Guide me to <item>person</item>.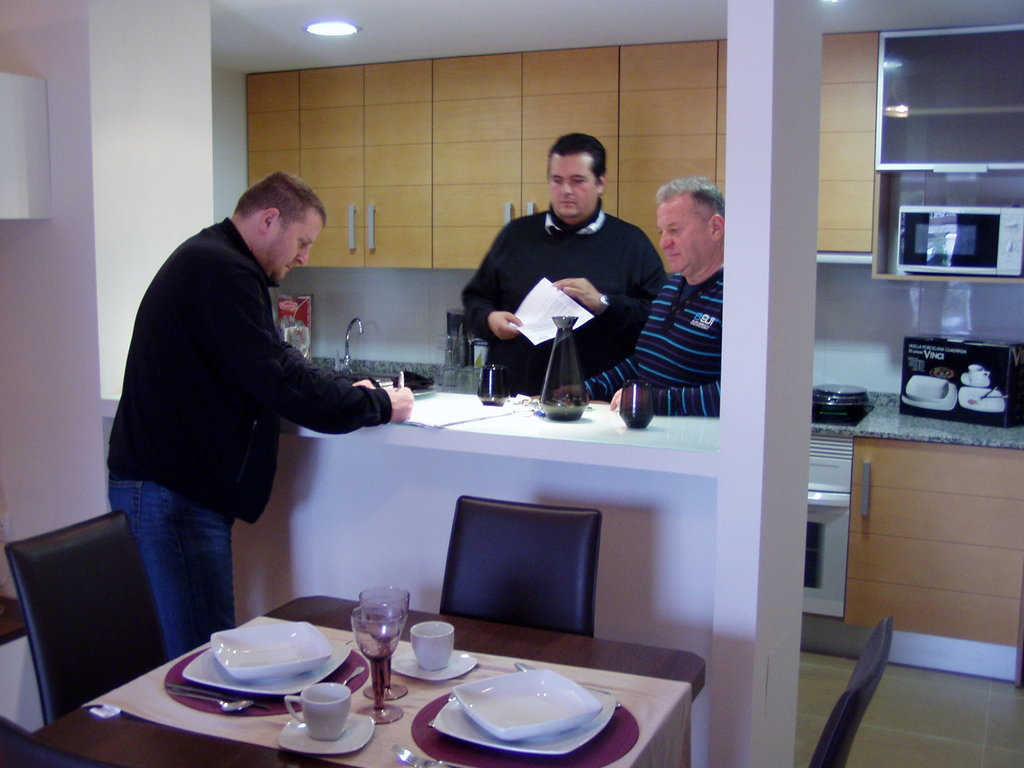
Guidance: (x1=538, y1=176, x2=728, y2=410).
